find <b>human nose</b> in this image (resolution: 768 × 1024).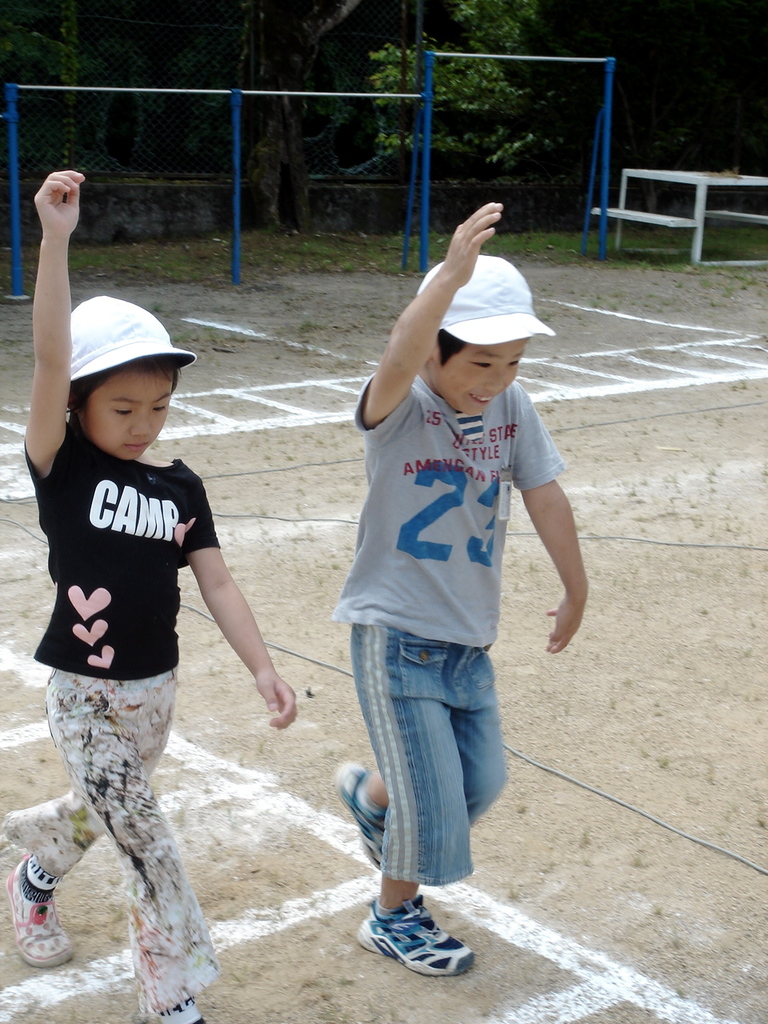
detection(133, 410, 154, 436).
